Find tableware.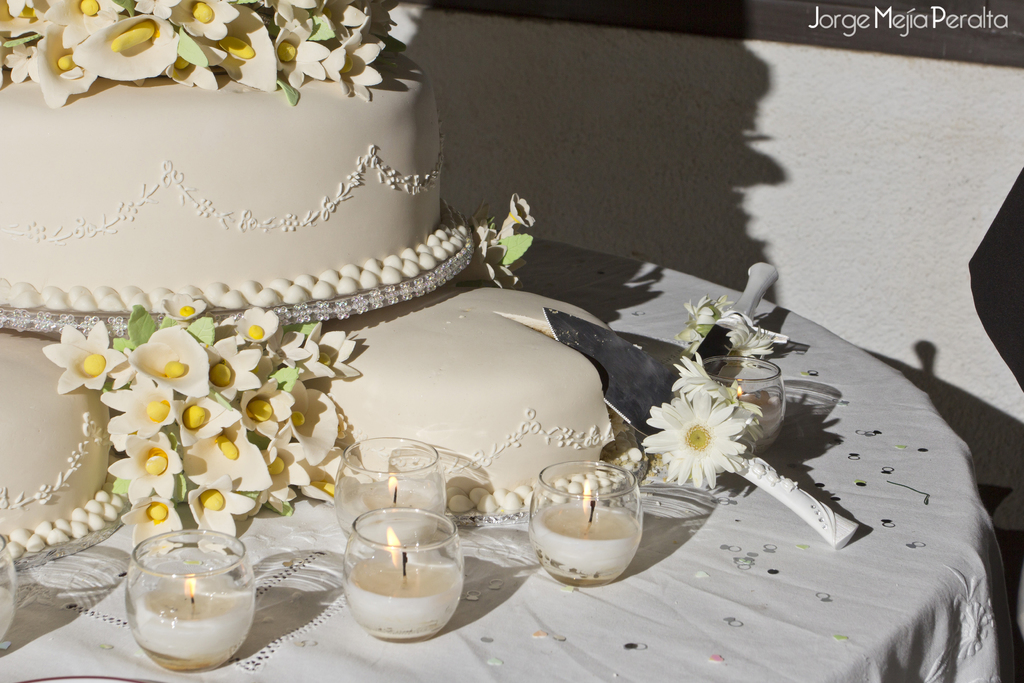
335:439:449:538.
